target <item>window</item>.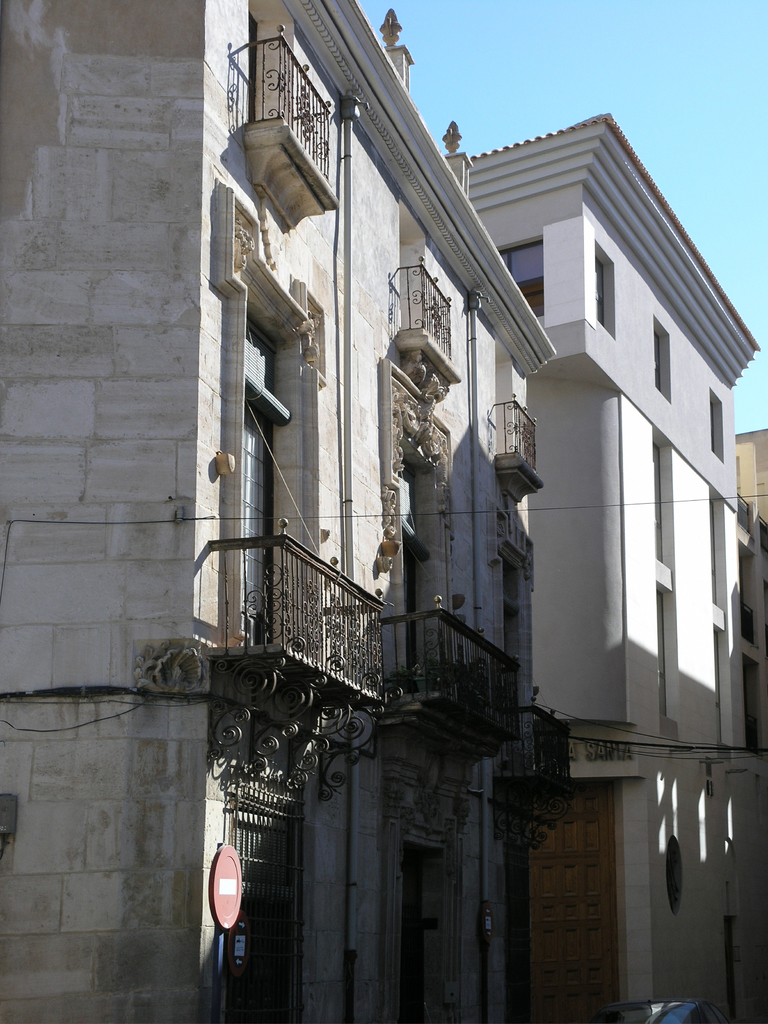
Target region: [left=701, top=387, right=724, bottom=459].
